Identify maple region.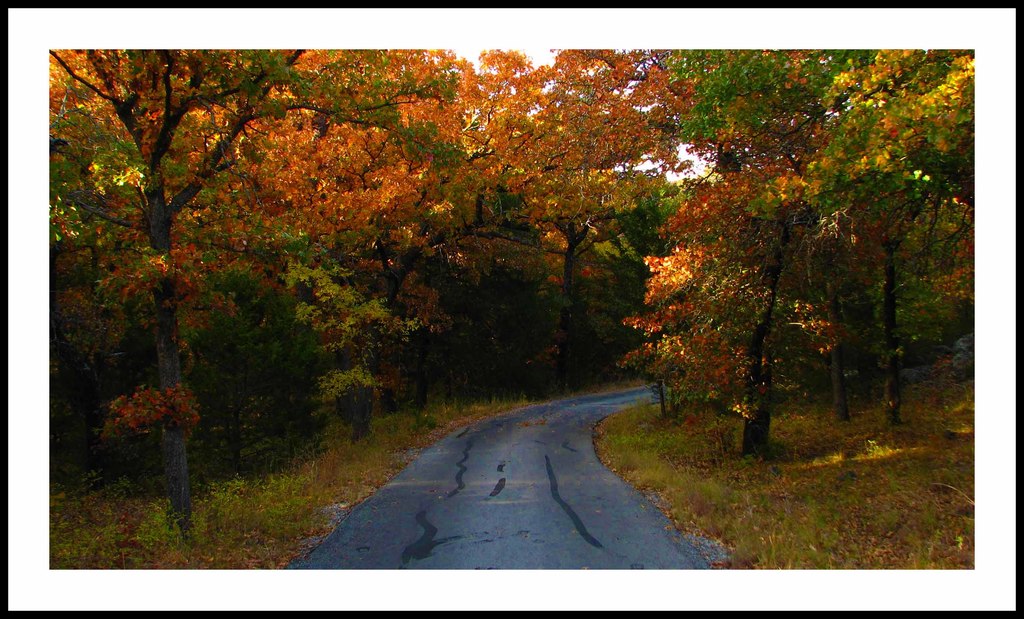
Region: region(590, 384, 975, 574).
